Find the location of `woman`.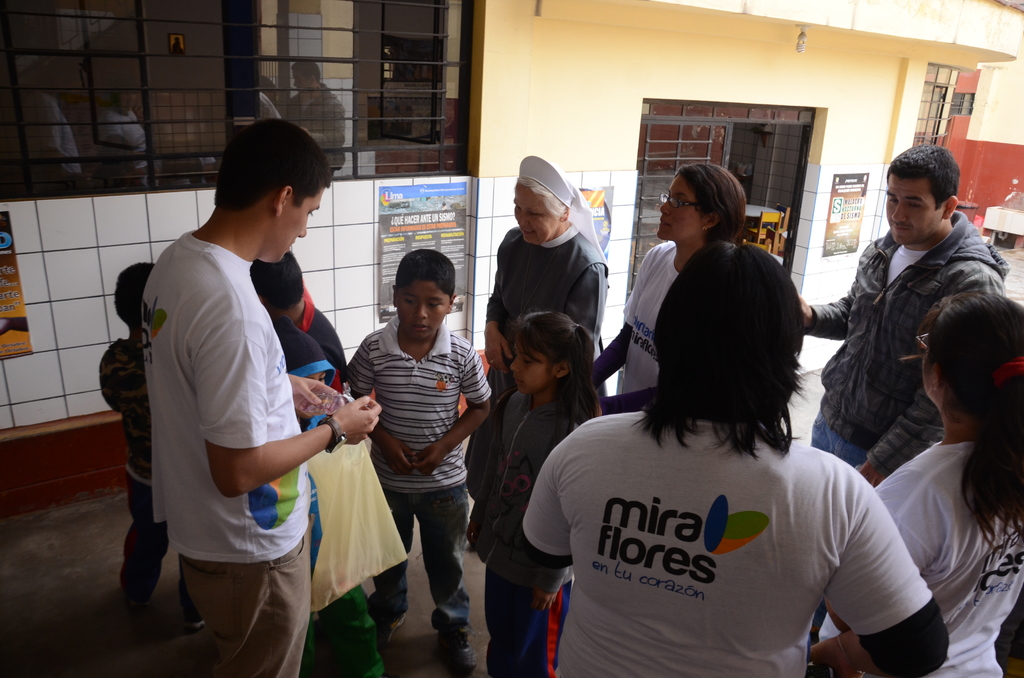
Location: 870, 288, 1023, 677.
